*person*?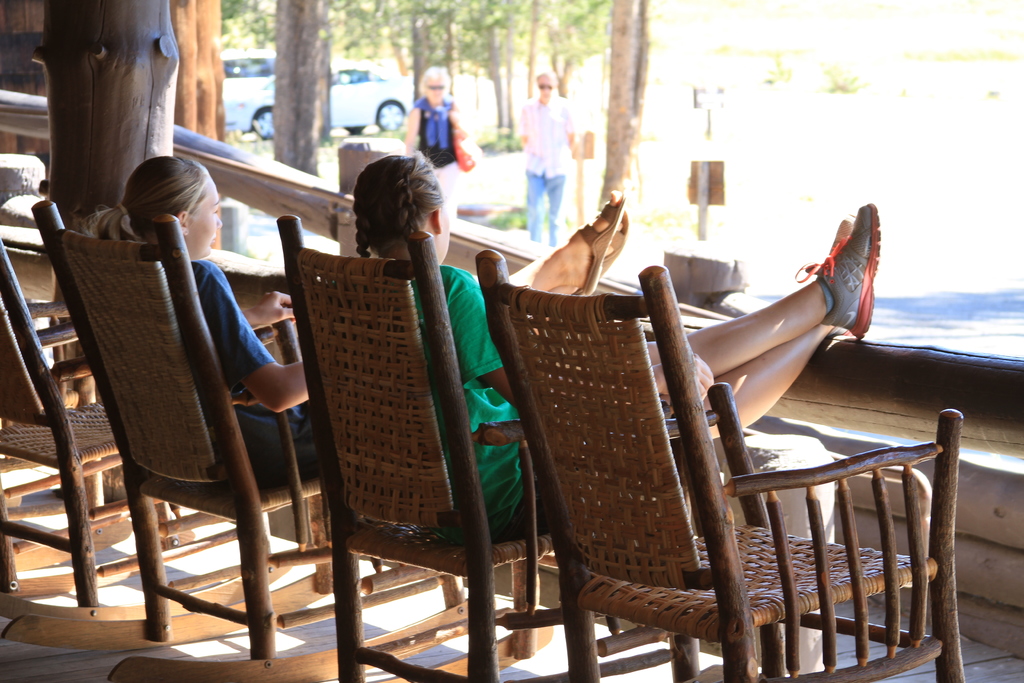
bbox(355, 154, 885, 541)
